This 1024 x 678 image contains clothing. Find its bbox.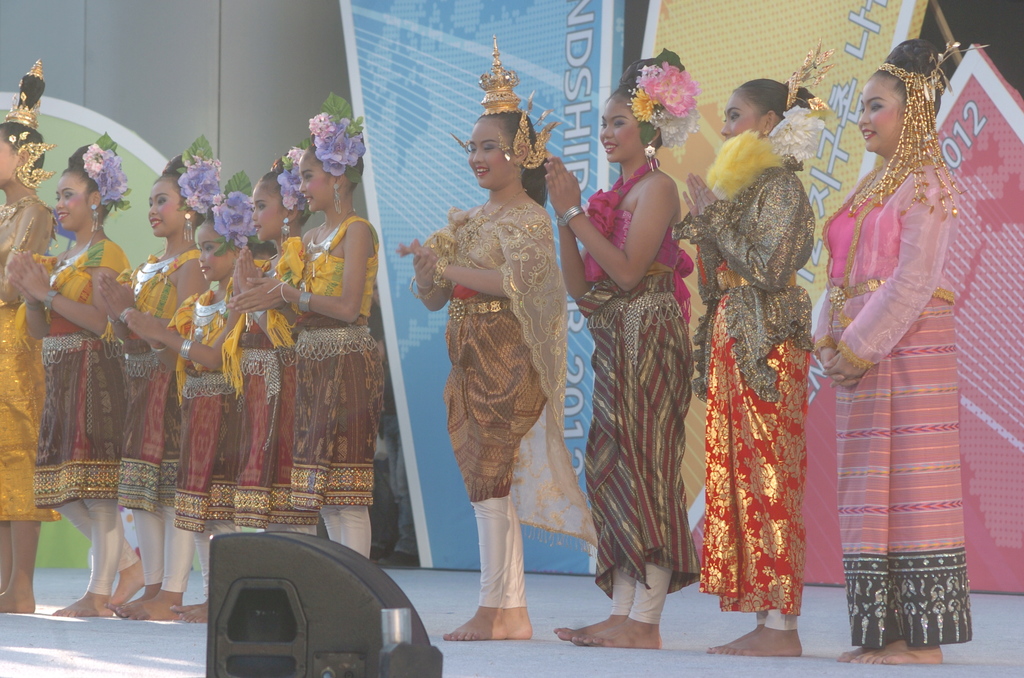
<box>172,309,246,596</box>.
